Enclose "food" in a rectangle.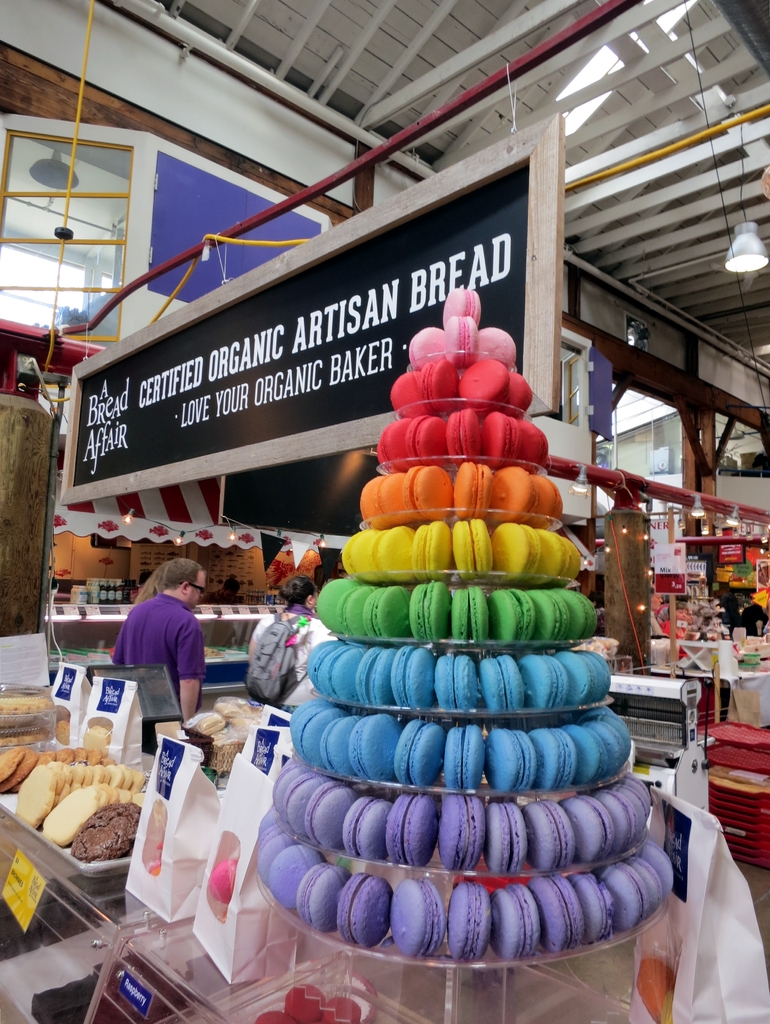
bbox=[340, 526, 382, 589].
